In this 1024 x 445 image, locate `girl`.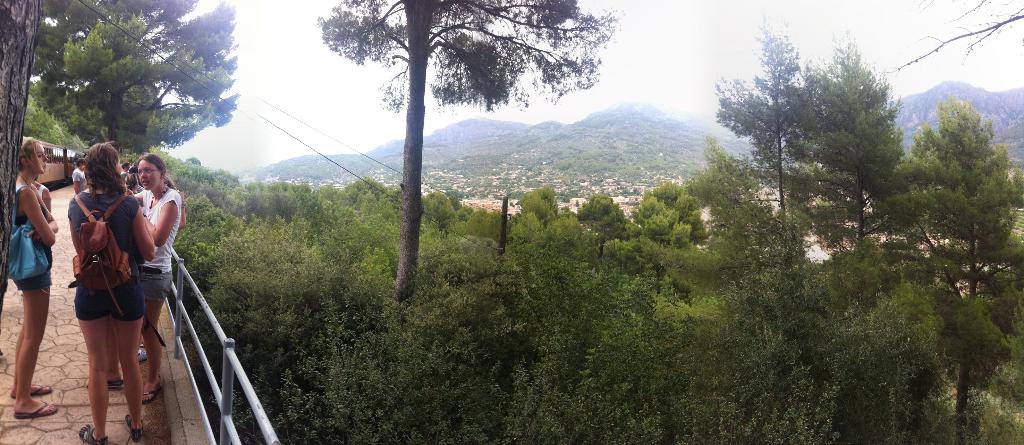
Bounding box: locate(8, 139, 57, 417).
